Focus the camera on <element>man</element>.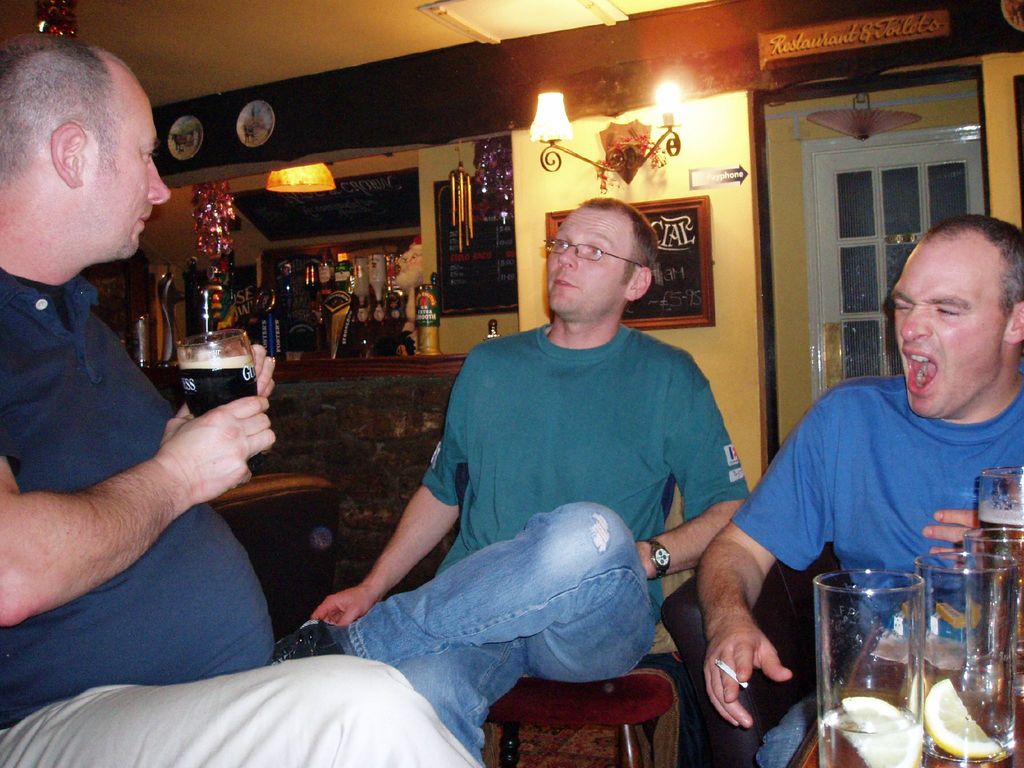
Focus region: Rect(337, 204, 764, 713).
